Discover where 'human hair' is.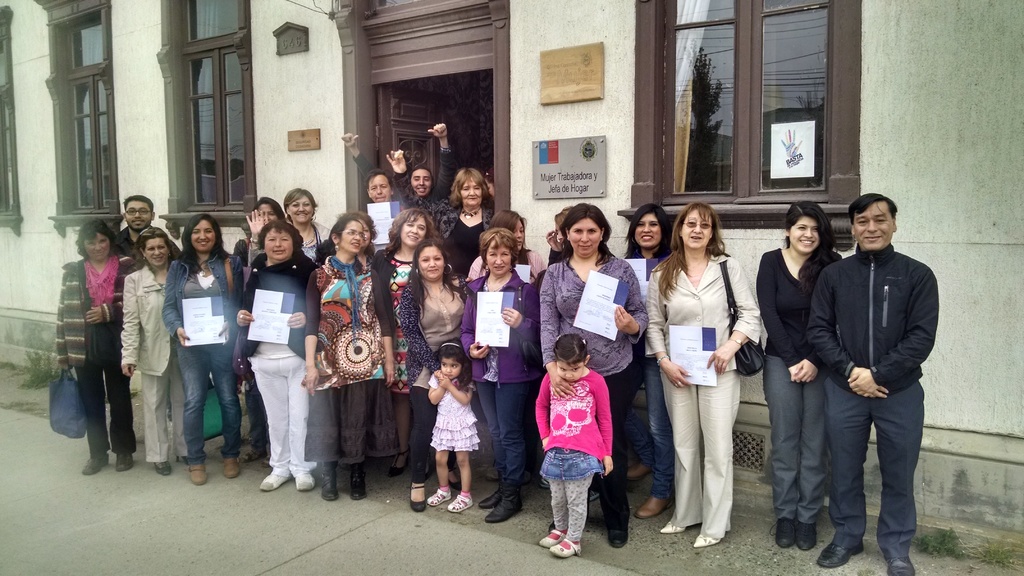
Discovered at BBox(449, 162, 492, 218).
